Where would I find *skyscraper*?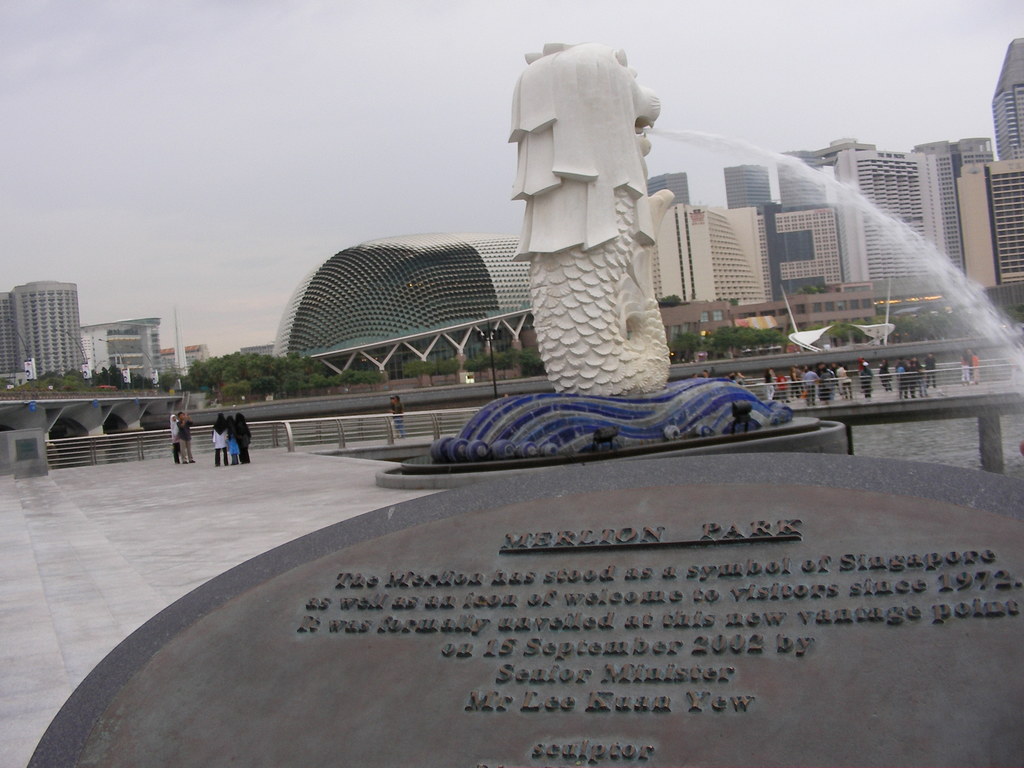
At BBox(945, 138, 994, 180).
